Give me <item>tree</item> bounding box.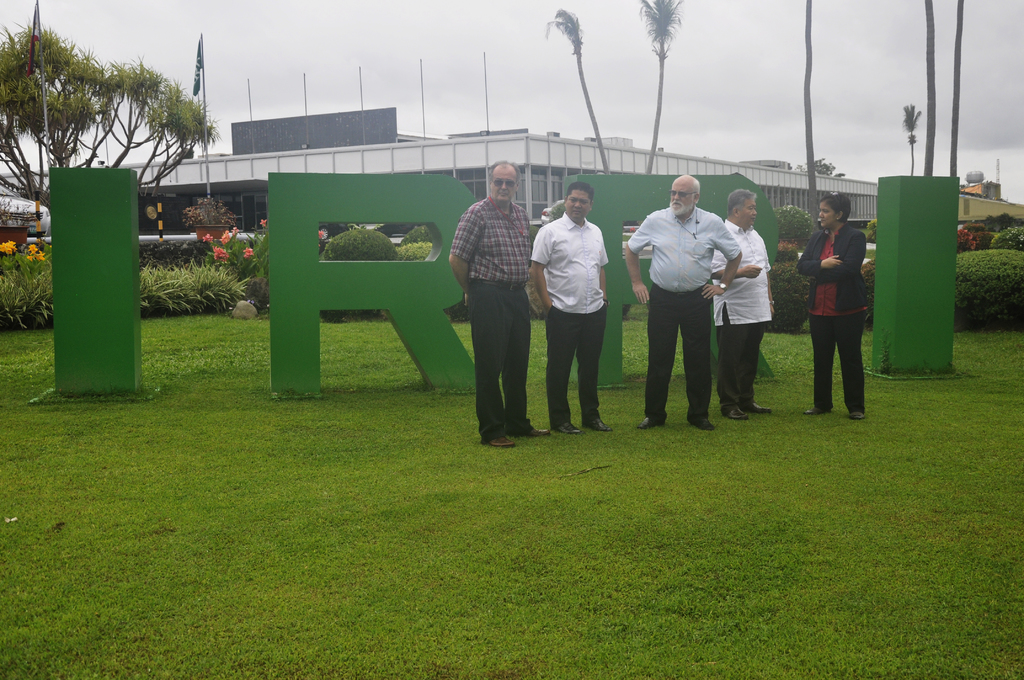
pyautogui.locateOnScreen(986, 231, 1023, 250).
